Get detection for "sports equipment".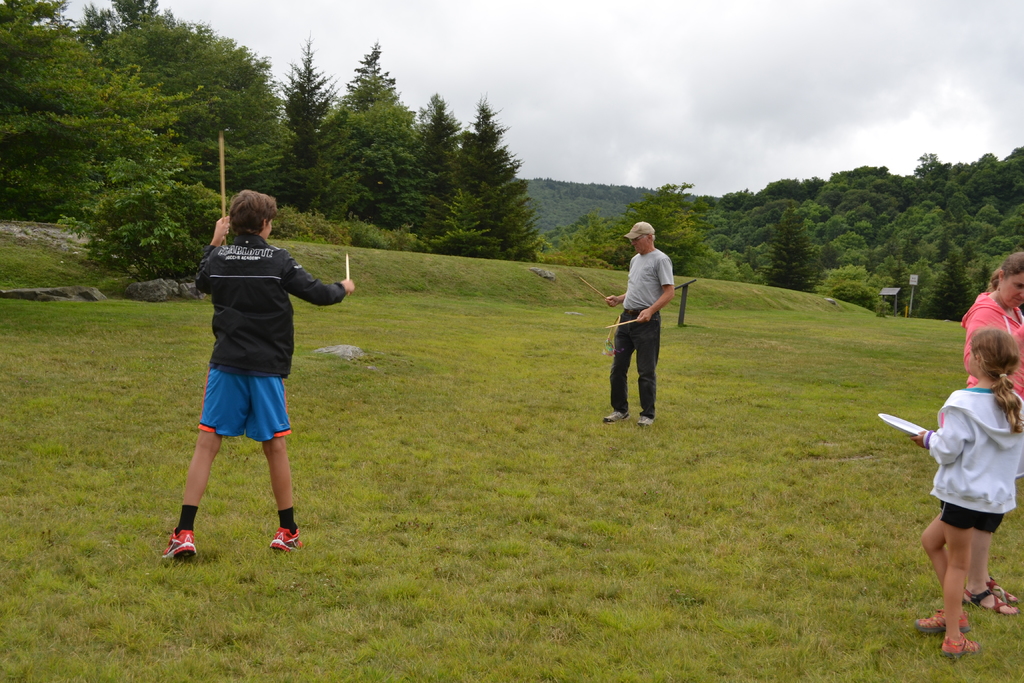
Detection: <box>271,525,307,553</box>.
